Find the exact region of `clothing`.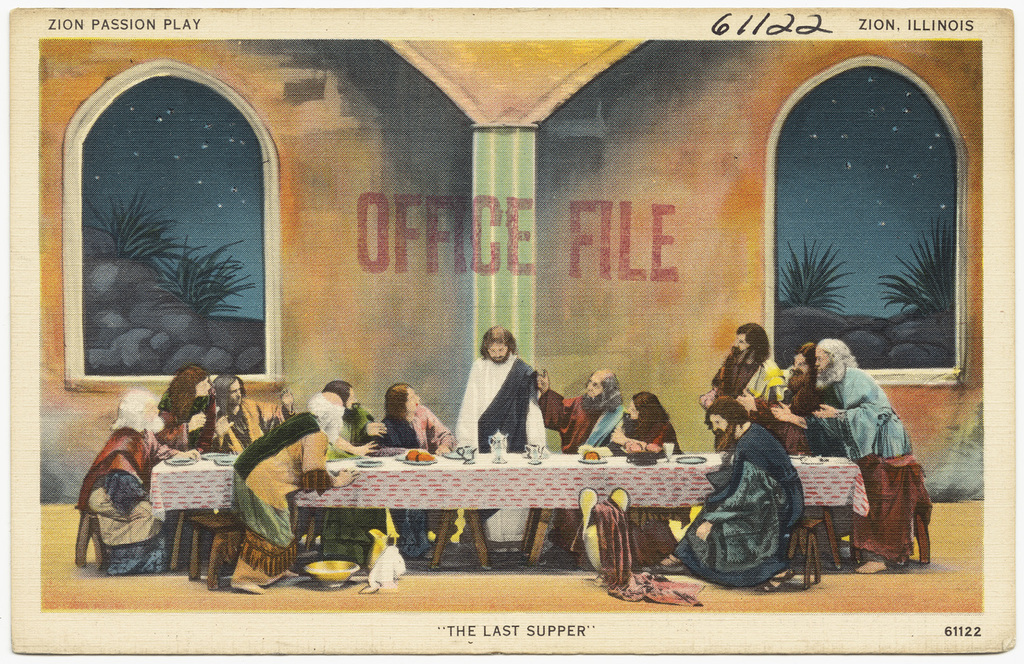
Exact region: (375, 410, 451, 537).
